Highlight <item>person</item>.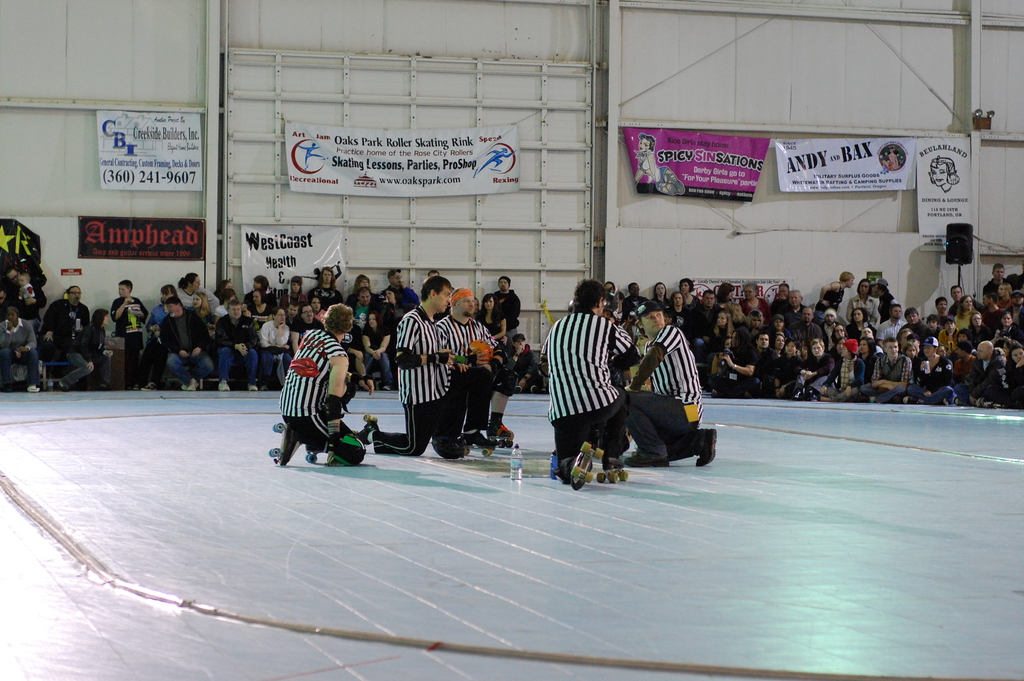
Highlighted region: select_region(623, 298, 717, 465).
